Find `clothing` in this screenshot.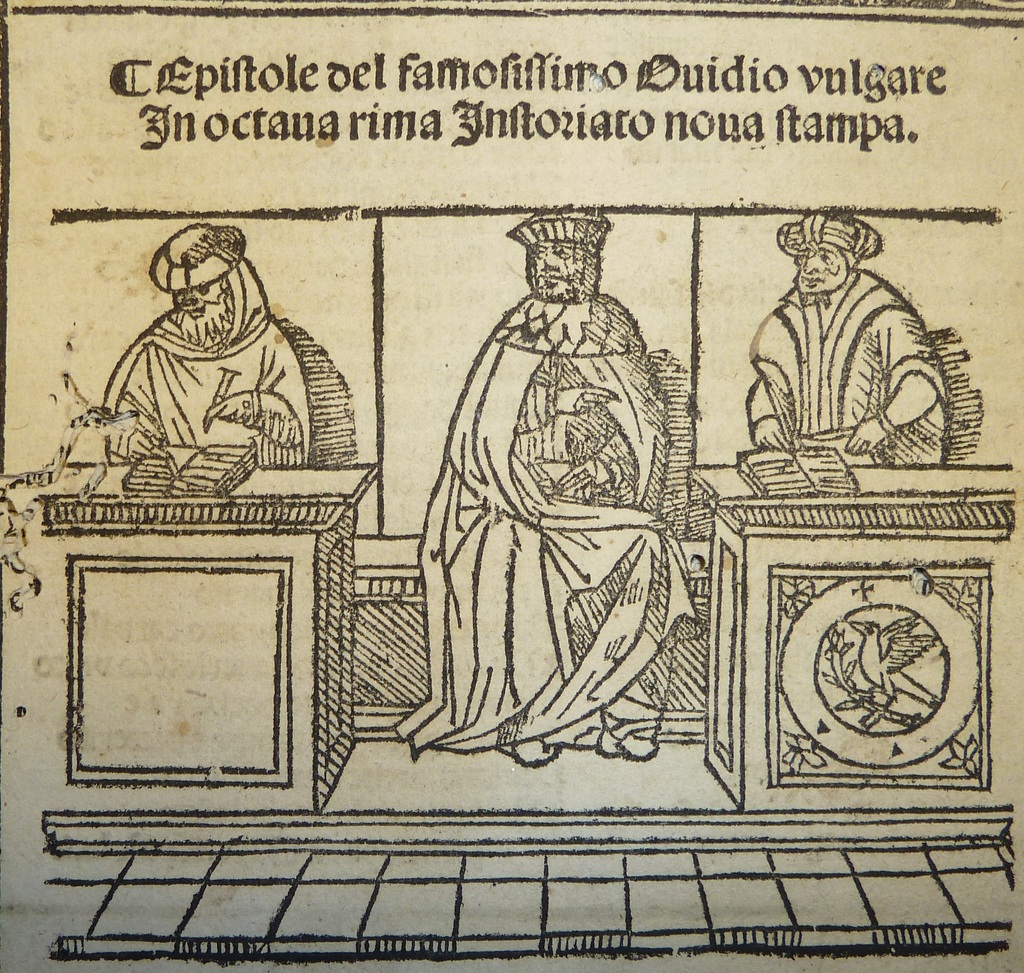
The bounding box for `clothing` is Rect(388, 295, 700, 759).
